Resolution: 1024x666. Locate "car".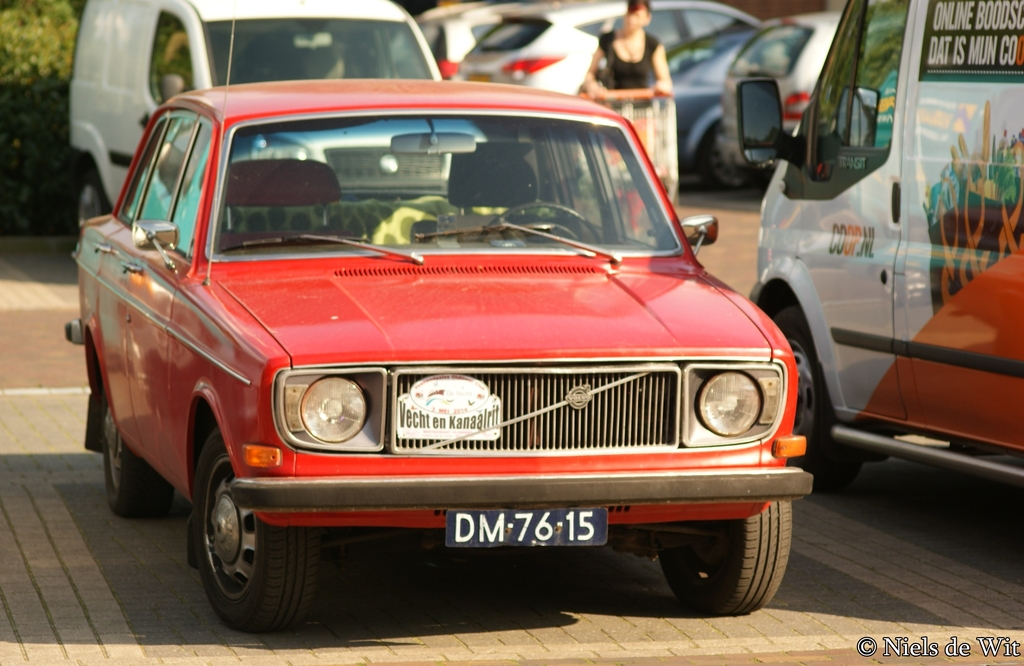
[395, 0, 534, 89].
